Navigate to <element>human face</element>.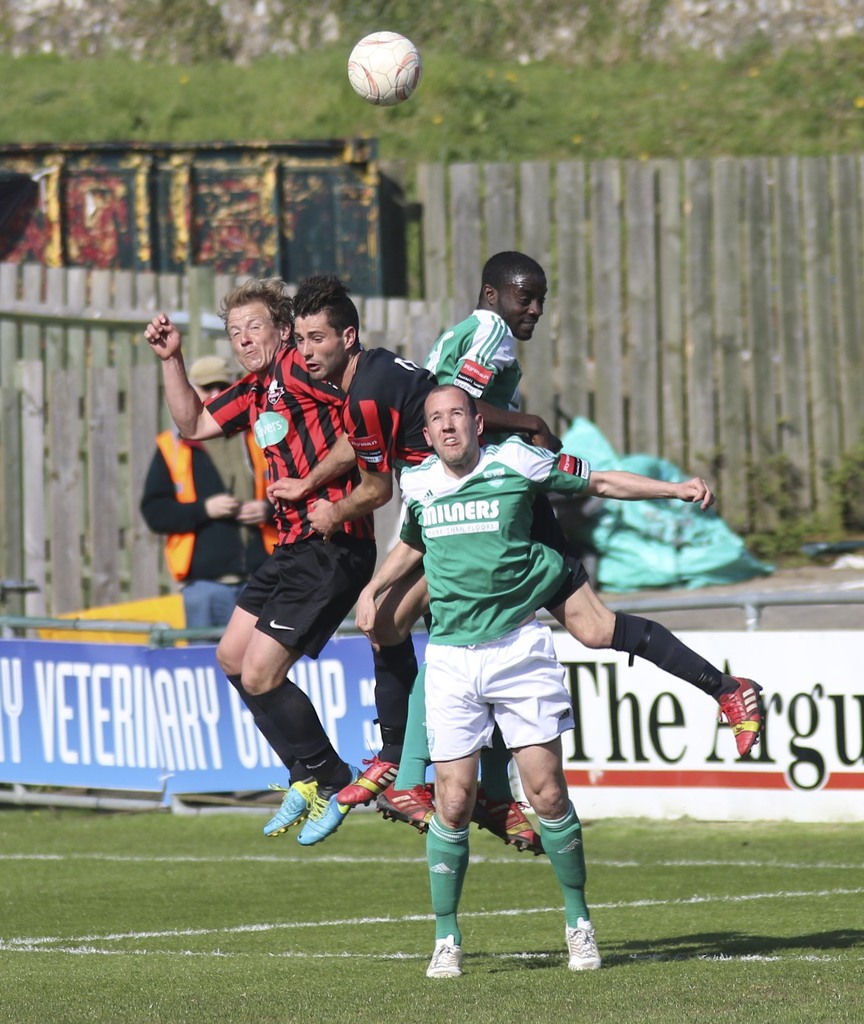
Navigation target: x1=291, y1=315, x2=338, y2=383.
